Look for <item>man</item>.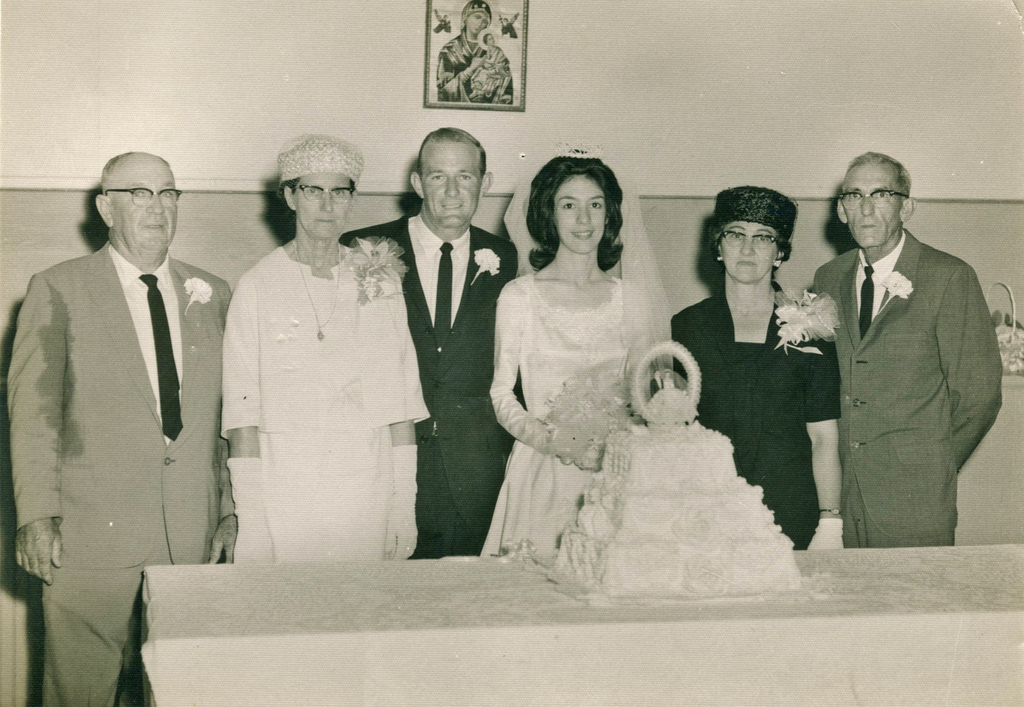
Found: (left=8, top=152, right=229, bottom=706).
